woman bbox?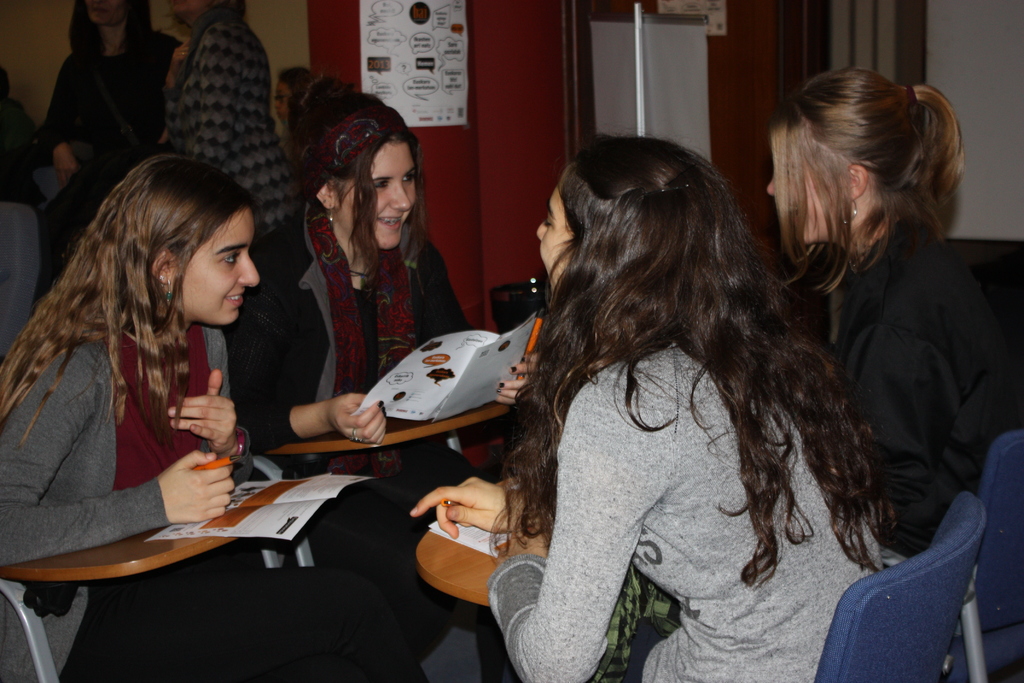
detection(38, 0, 165, 218)
